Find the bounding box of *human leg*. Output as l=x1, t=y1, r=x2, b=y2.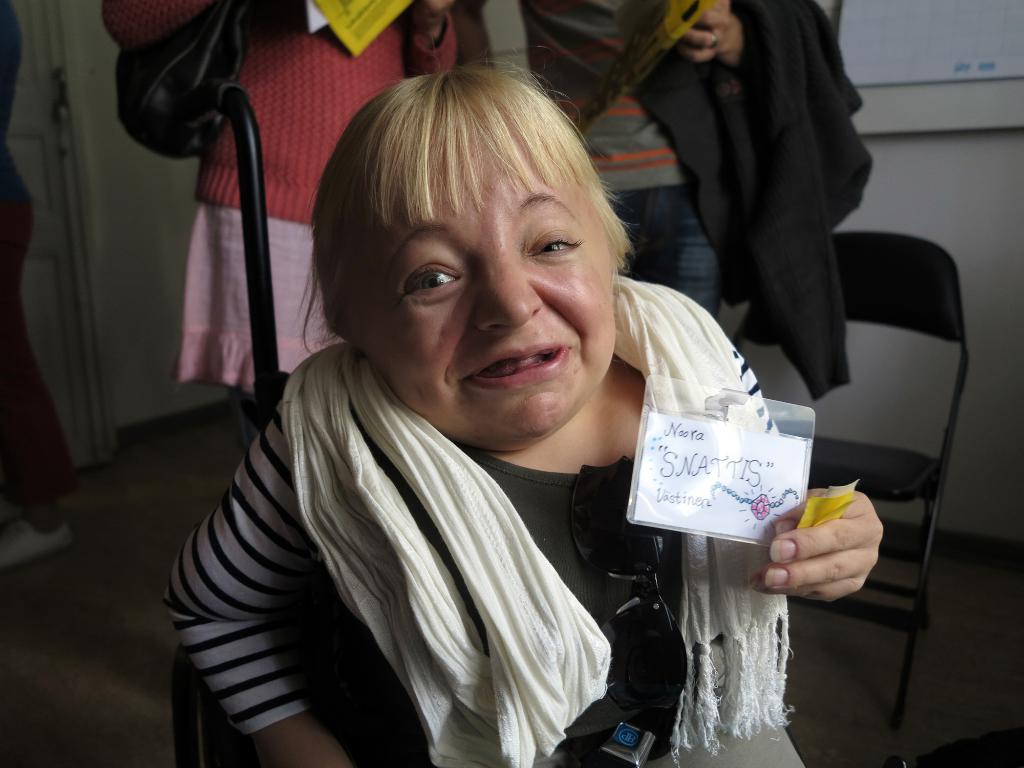
l=0, t=140, r=76, b=564.
